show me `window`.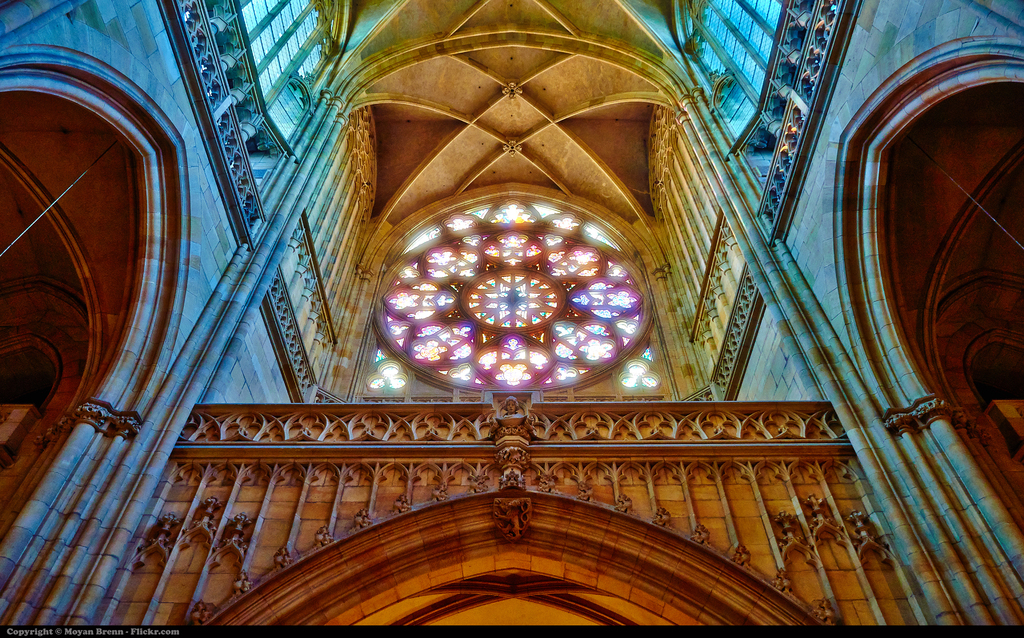
`window` is here: bbox=(673, 0, 789, 152).
